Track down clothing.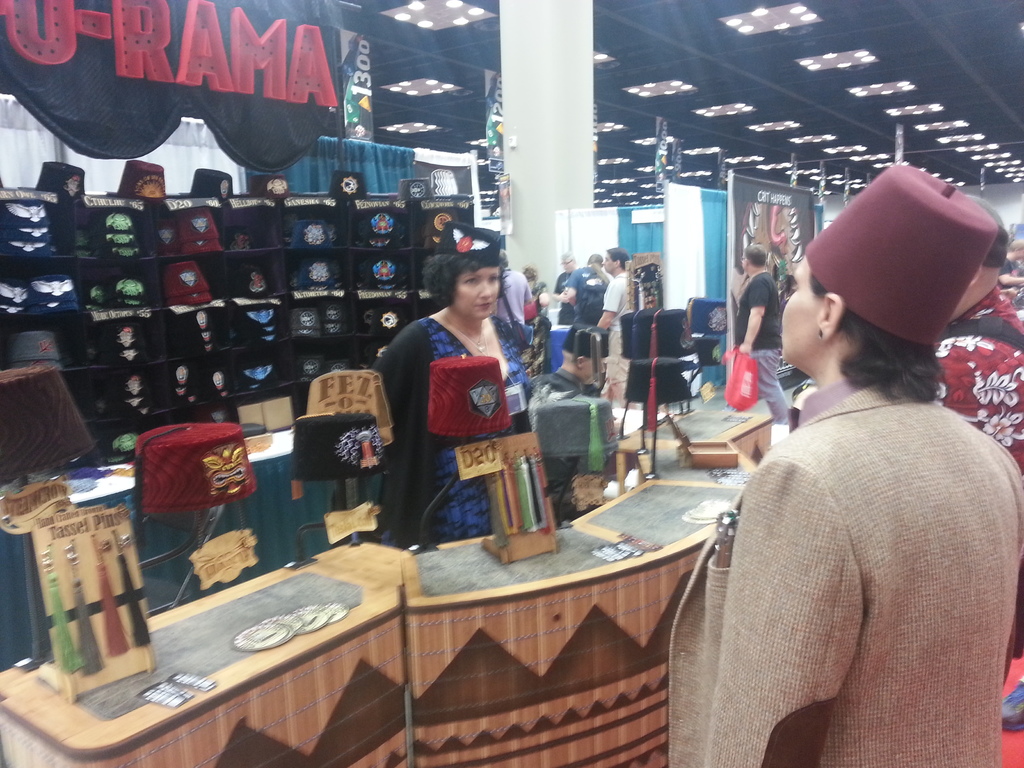
Tracked to bbox=(931, 288, 1023, 474).
